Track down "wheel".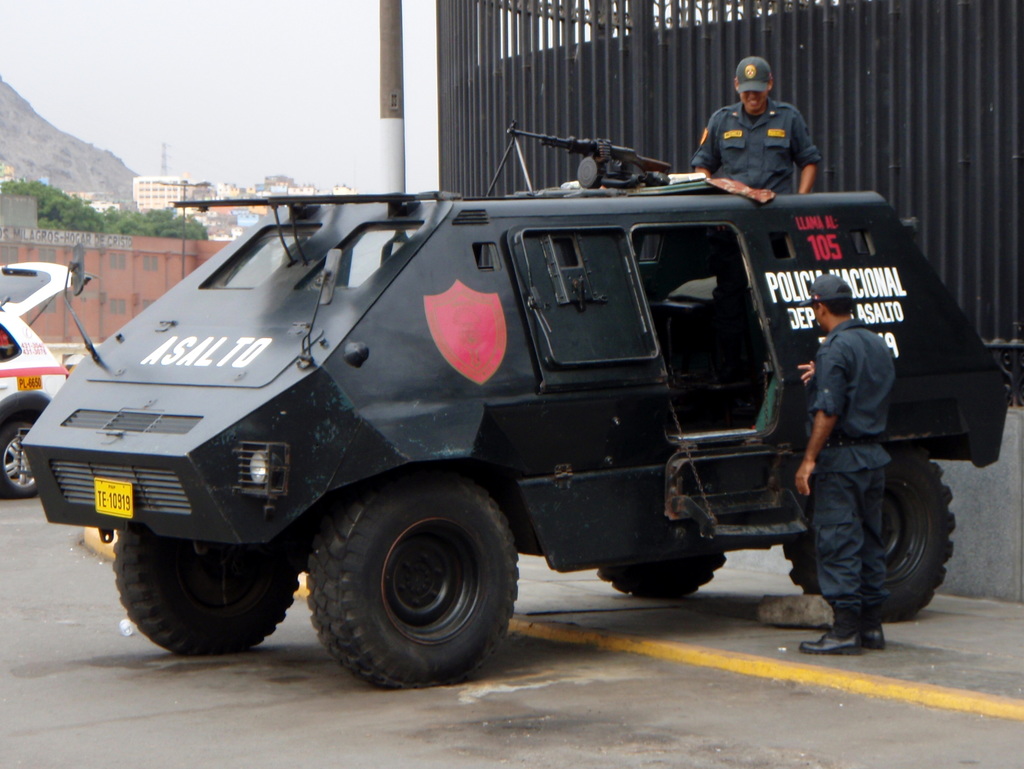
Tracked to {"left": 0, "top": 415, "right": 53, "bottom": 502}.
